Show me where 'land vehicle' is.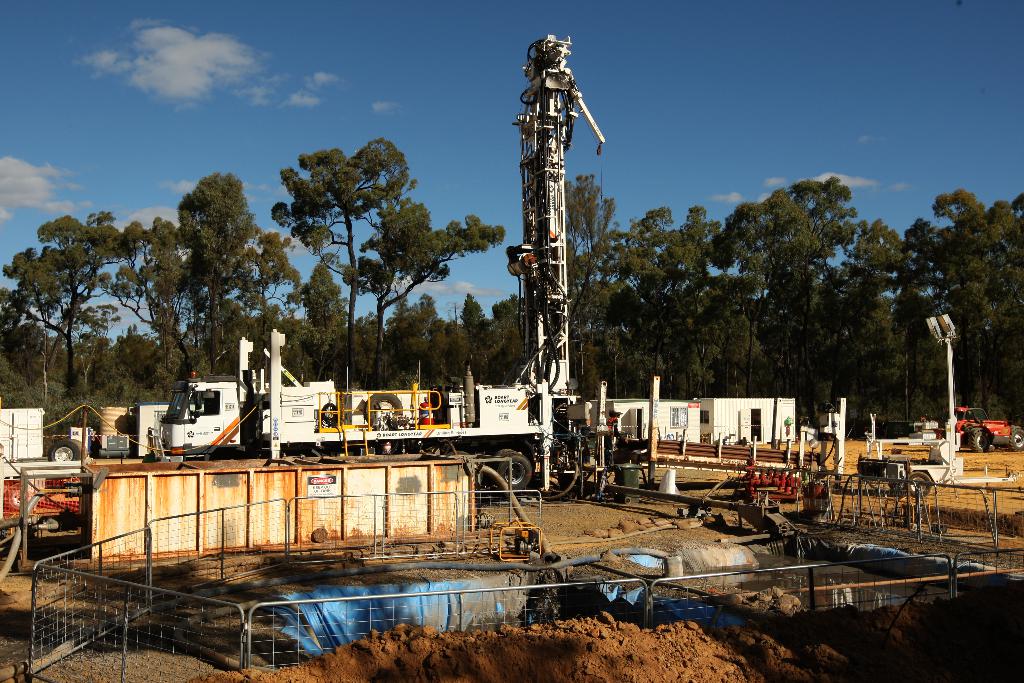
'land vehicle' is at left=940, top=406, right=1023, bottom=452.
